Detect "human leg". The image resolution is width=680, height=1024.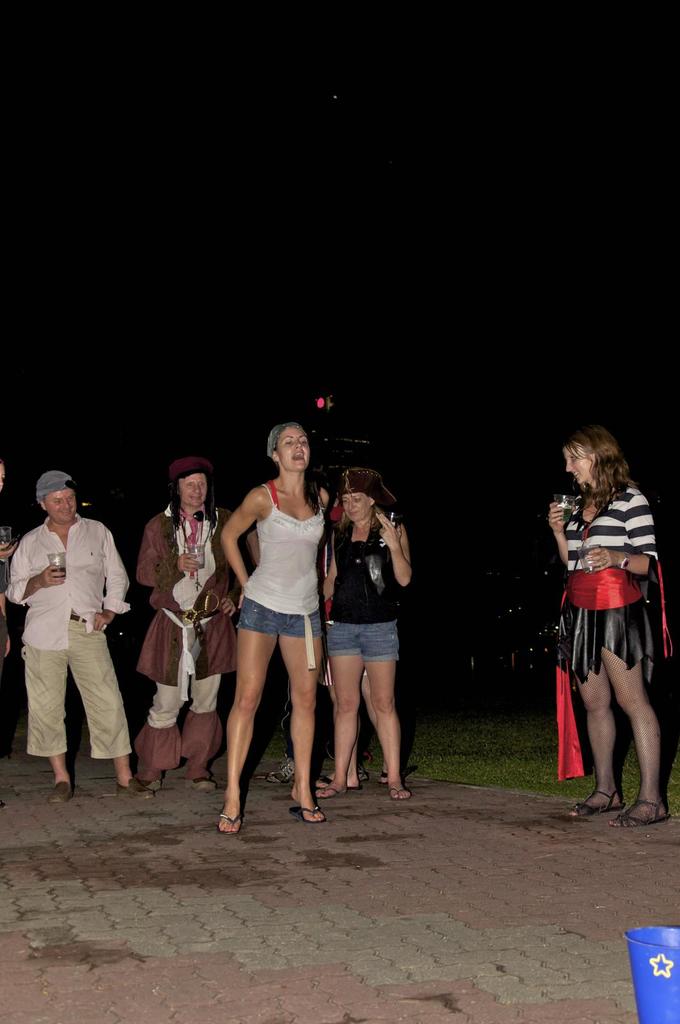
(left=567, top=650, right=619, bottom=828).
